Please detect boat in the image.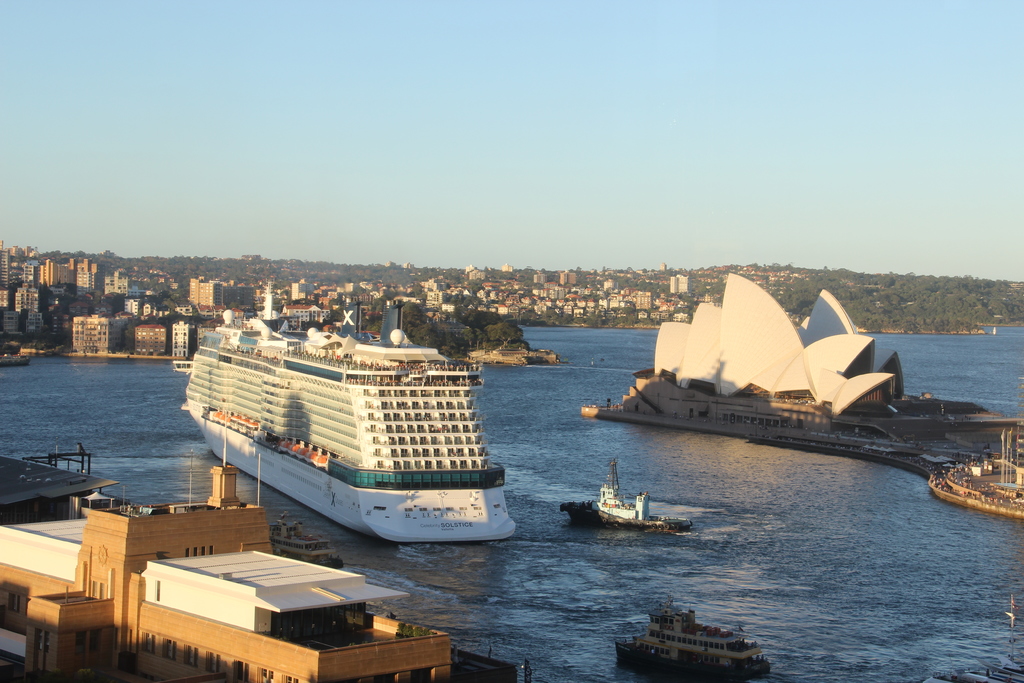
<box>178,304,536,546</box>.
